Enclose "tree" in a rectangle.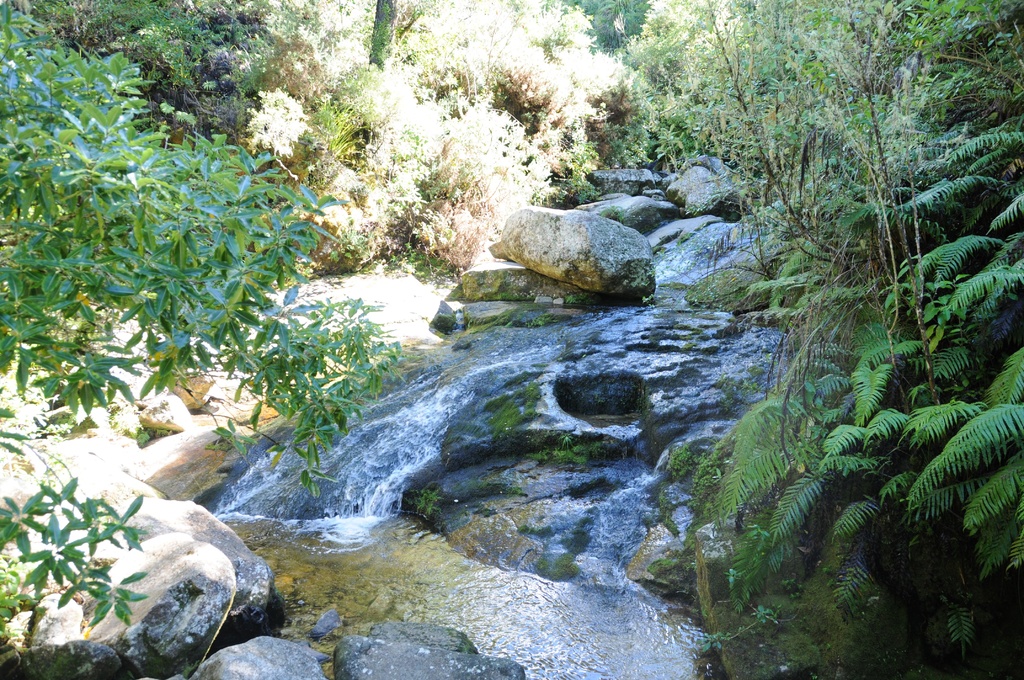
48:0:289:136.
